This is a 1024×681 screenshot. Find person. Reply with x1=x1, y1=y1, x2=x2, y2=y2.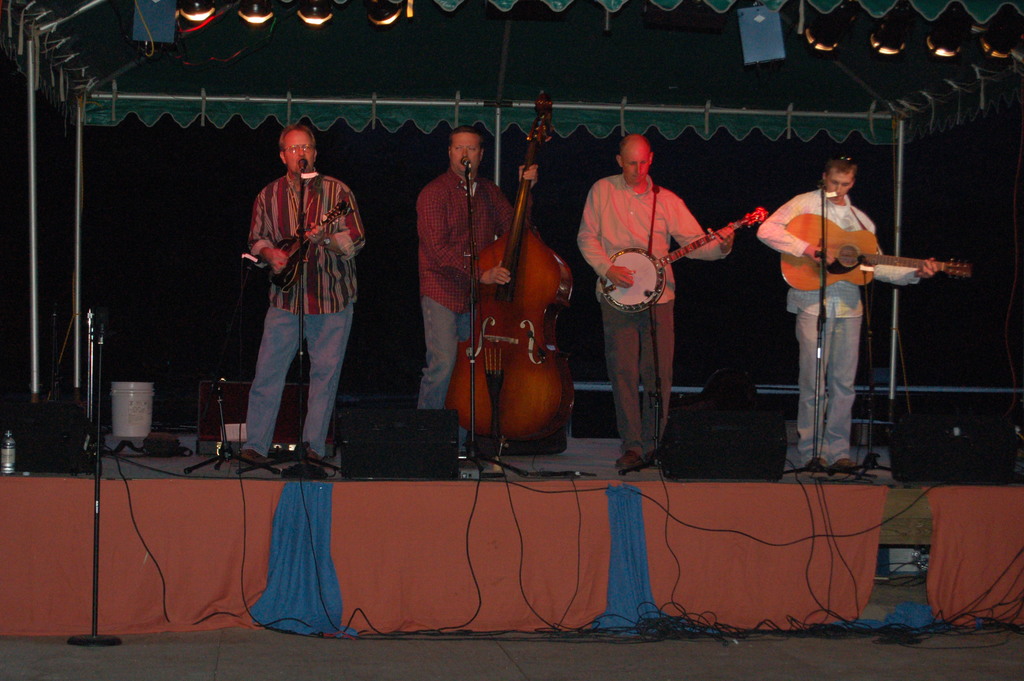
x1=407, y1=124, x2=541, y2=457.
